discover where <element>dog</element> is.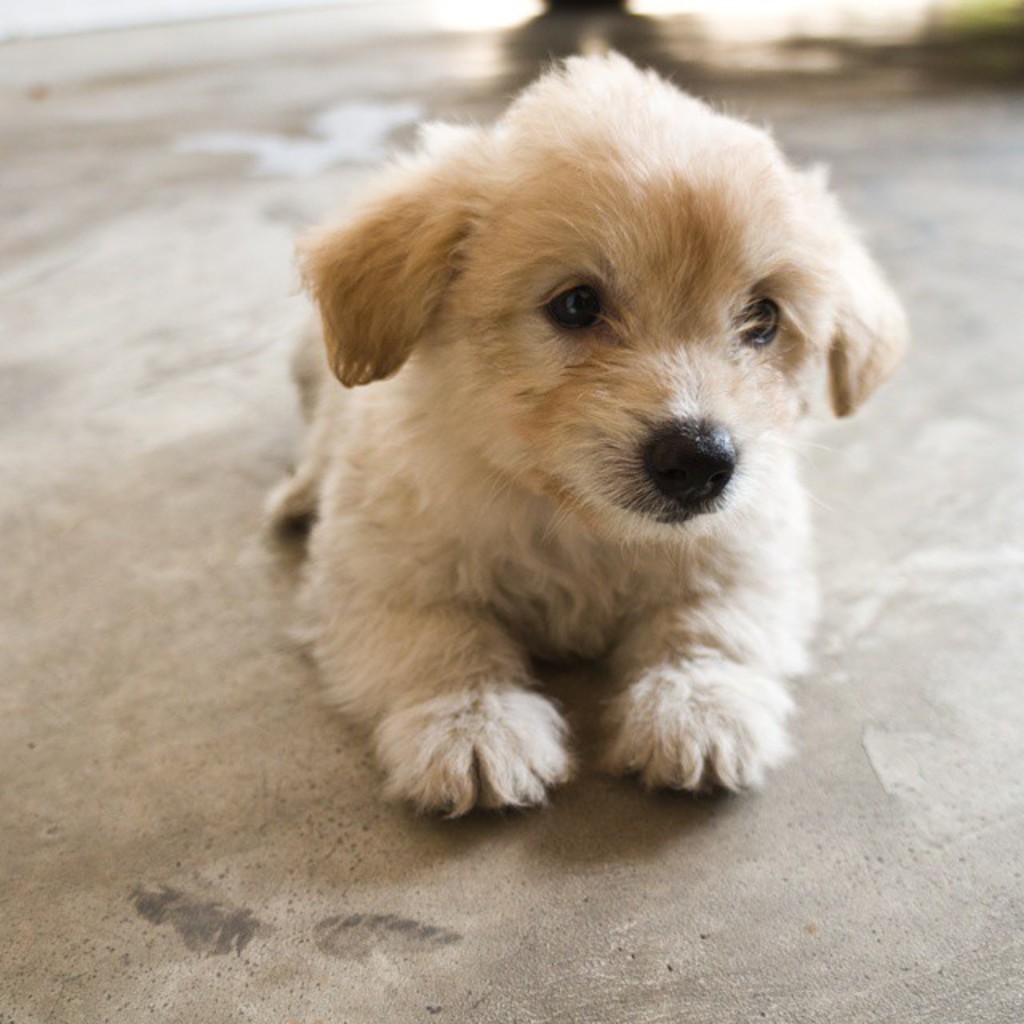
Discovered at 254 42 917 826.
